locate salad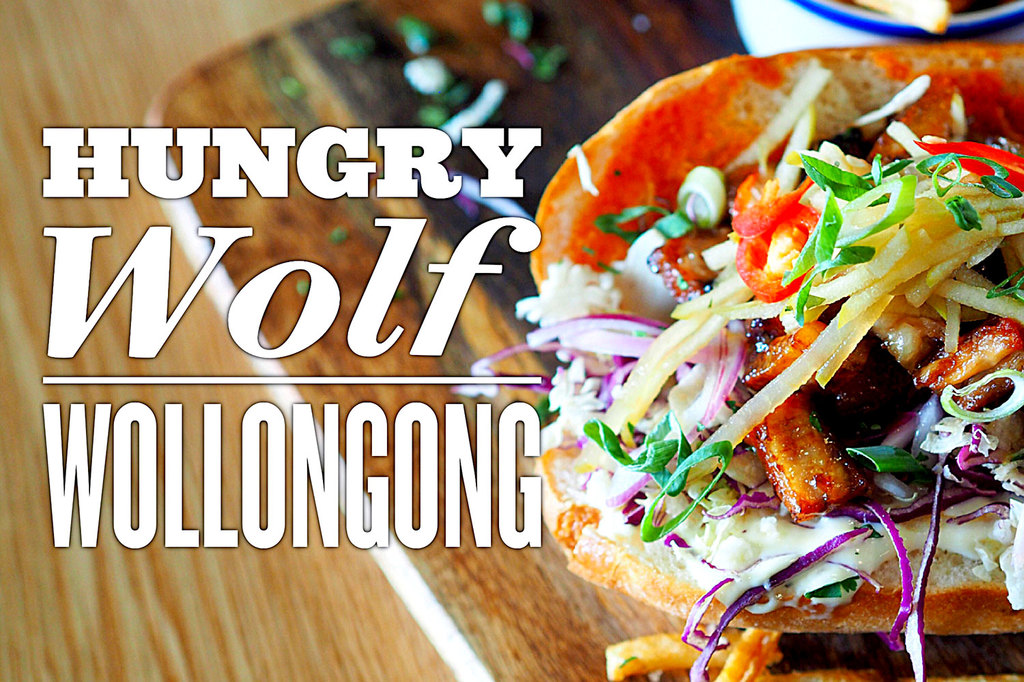
(464,57,1021,681)
